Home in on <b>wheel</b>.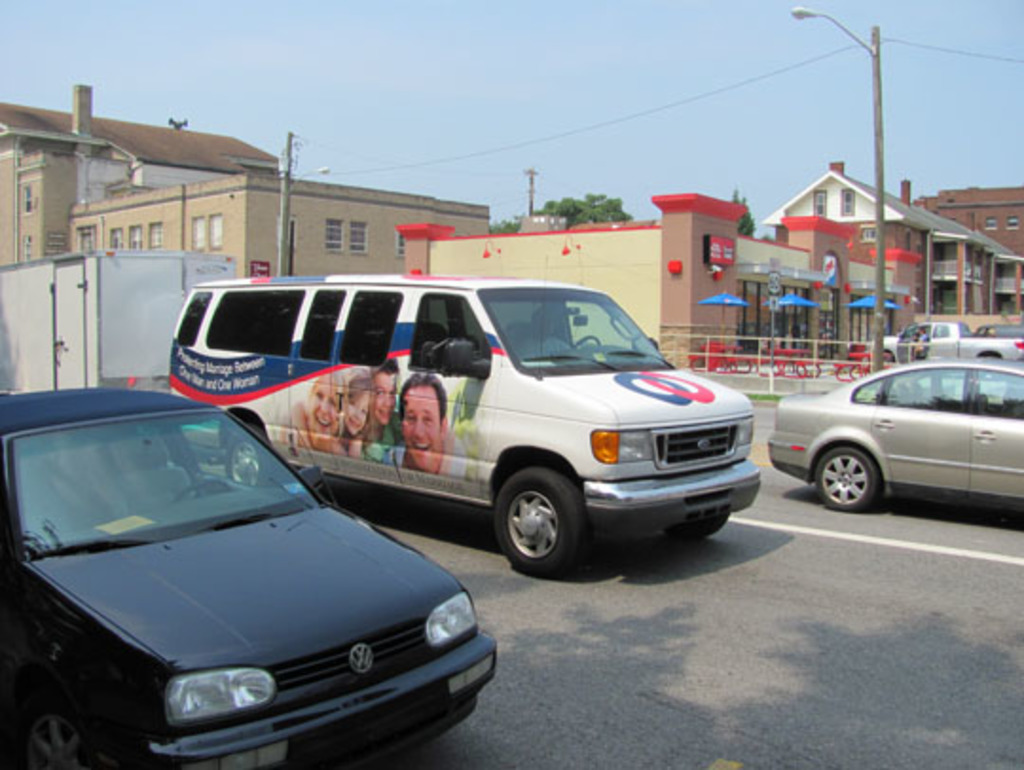
Homed in at left=30, top=704, right=87, bottom=768.
